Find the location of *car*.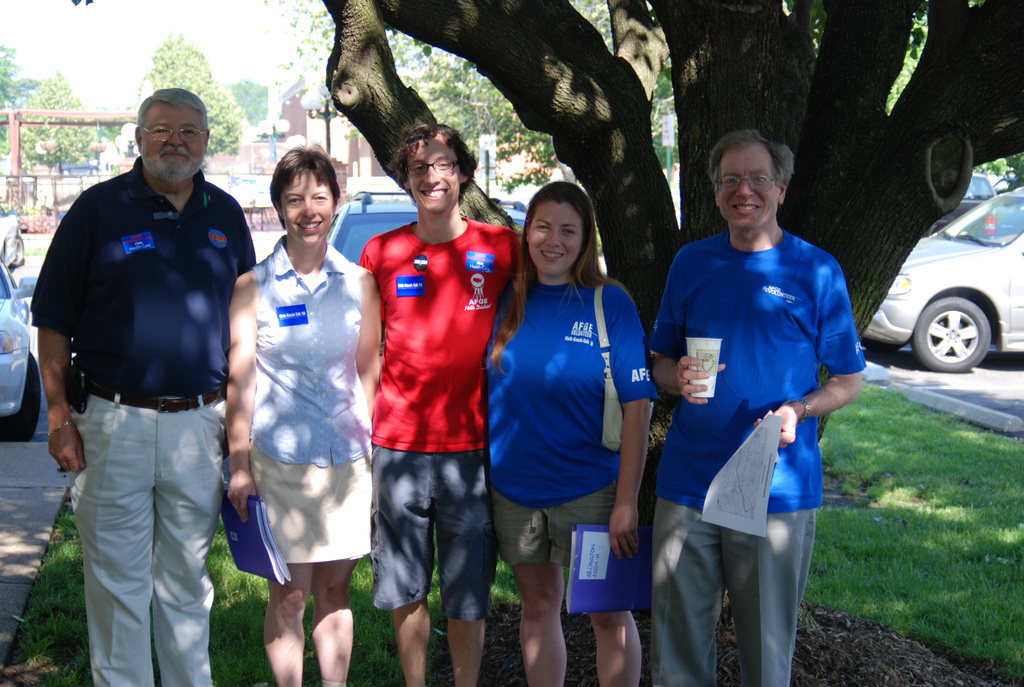
Location: box(861, 184, 1023, 383).
